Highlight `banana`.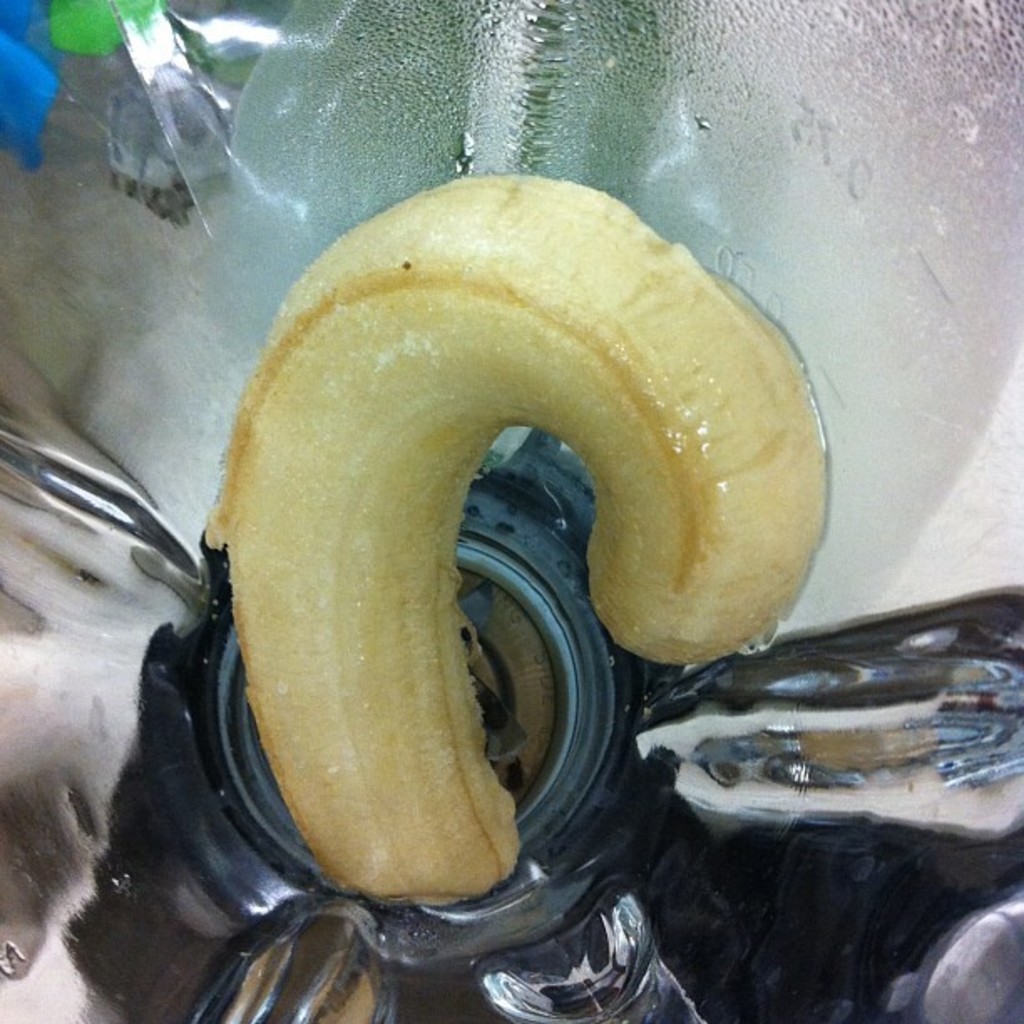
Highlighted region: bbox=(261, 199, 840, 763).
